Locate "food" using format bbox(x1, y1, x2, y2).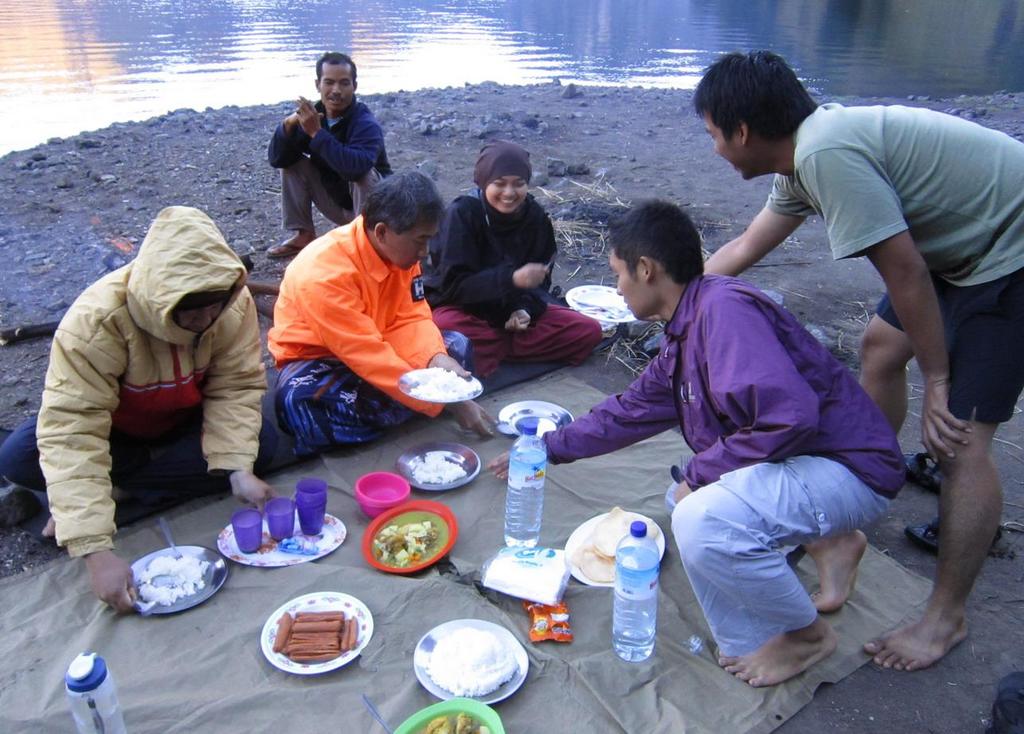
bbox(132, 546, 211, 602).
